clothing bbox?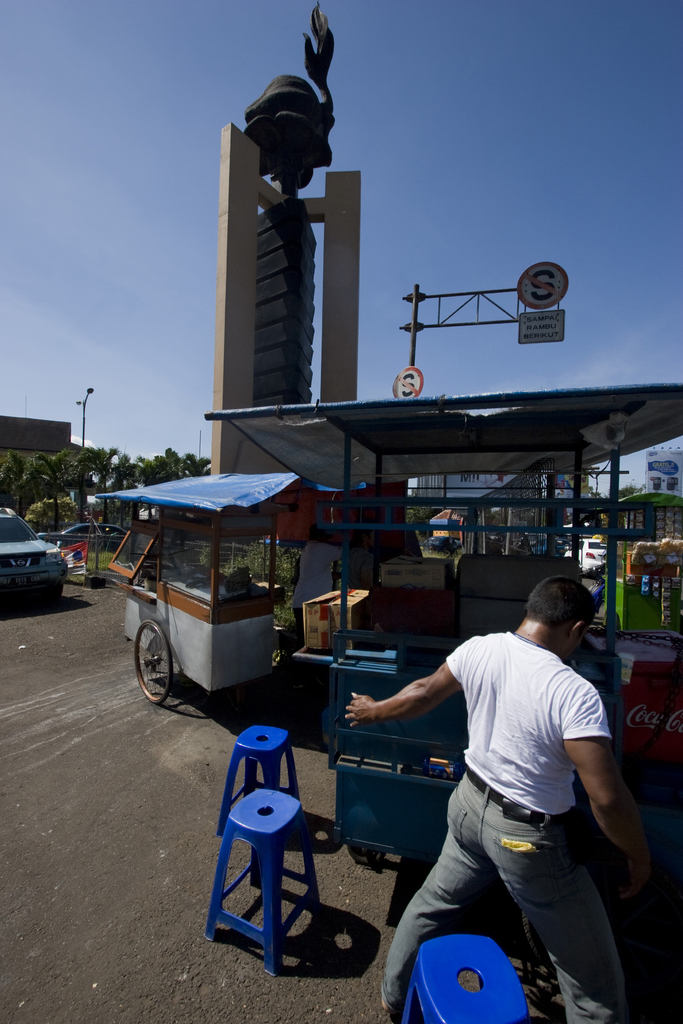
365:620:643:1023
